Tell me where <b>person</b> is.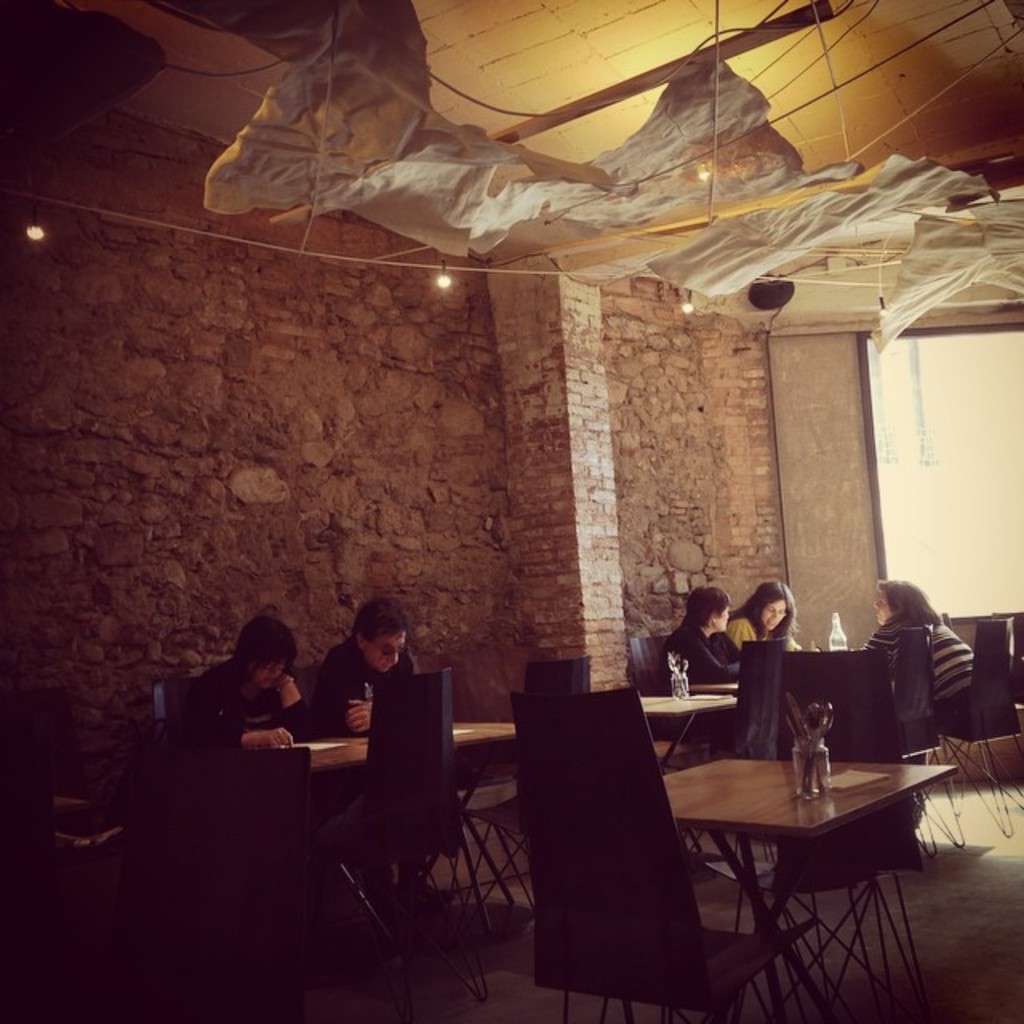
<b>person</b> is at select_region(304, 592, 432, 742).
